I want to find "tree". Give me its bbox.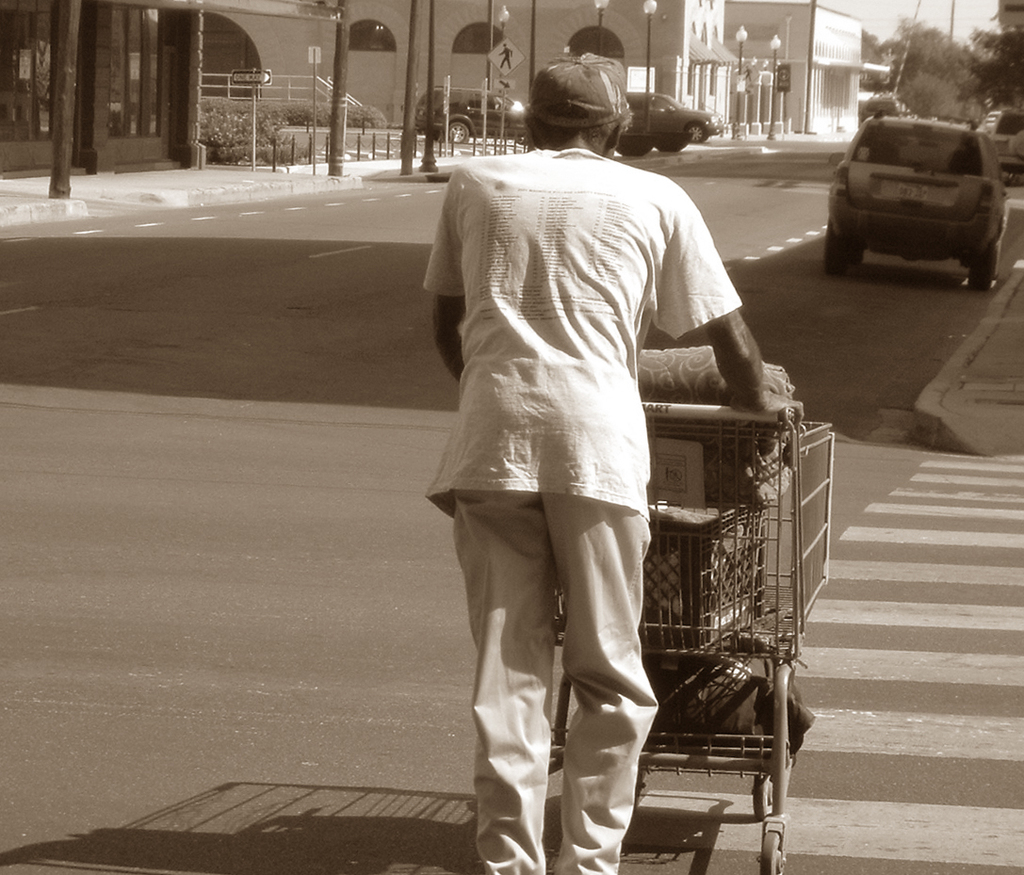
select_region(856, 31, 886, 90).
